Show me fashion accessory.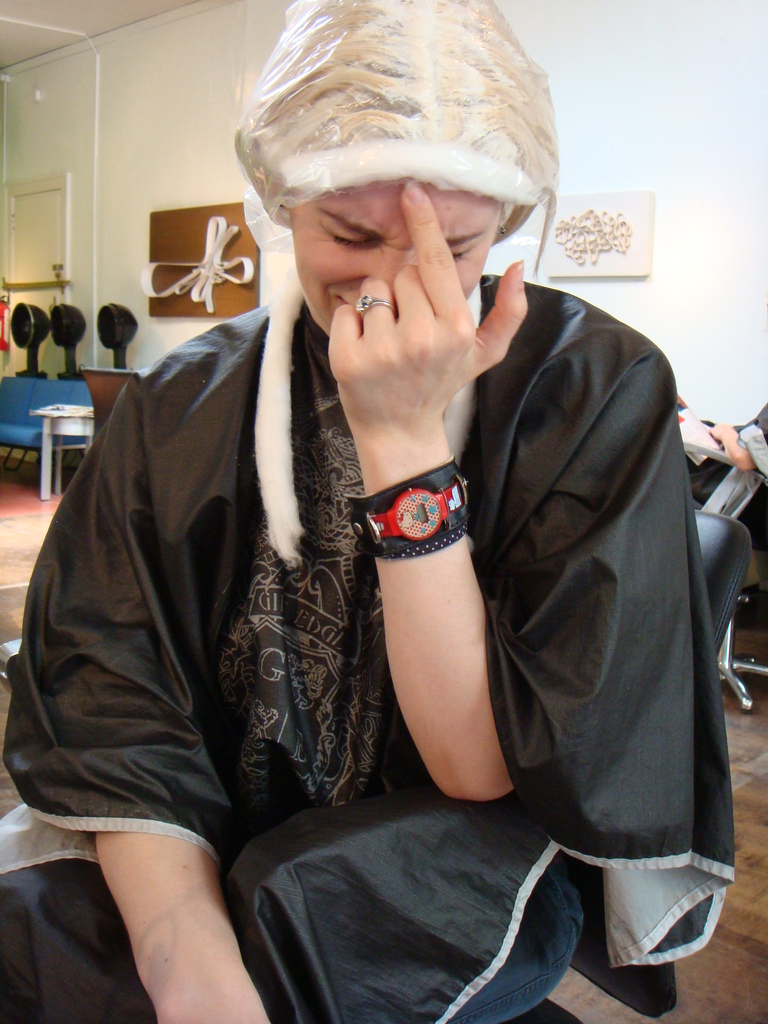
fashion accessory is here: (left=343, top=452, right=472, bottom=563).
